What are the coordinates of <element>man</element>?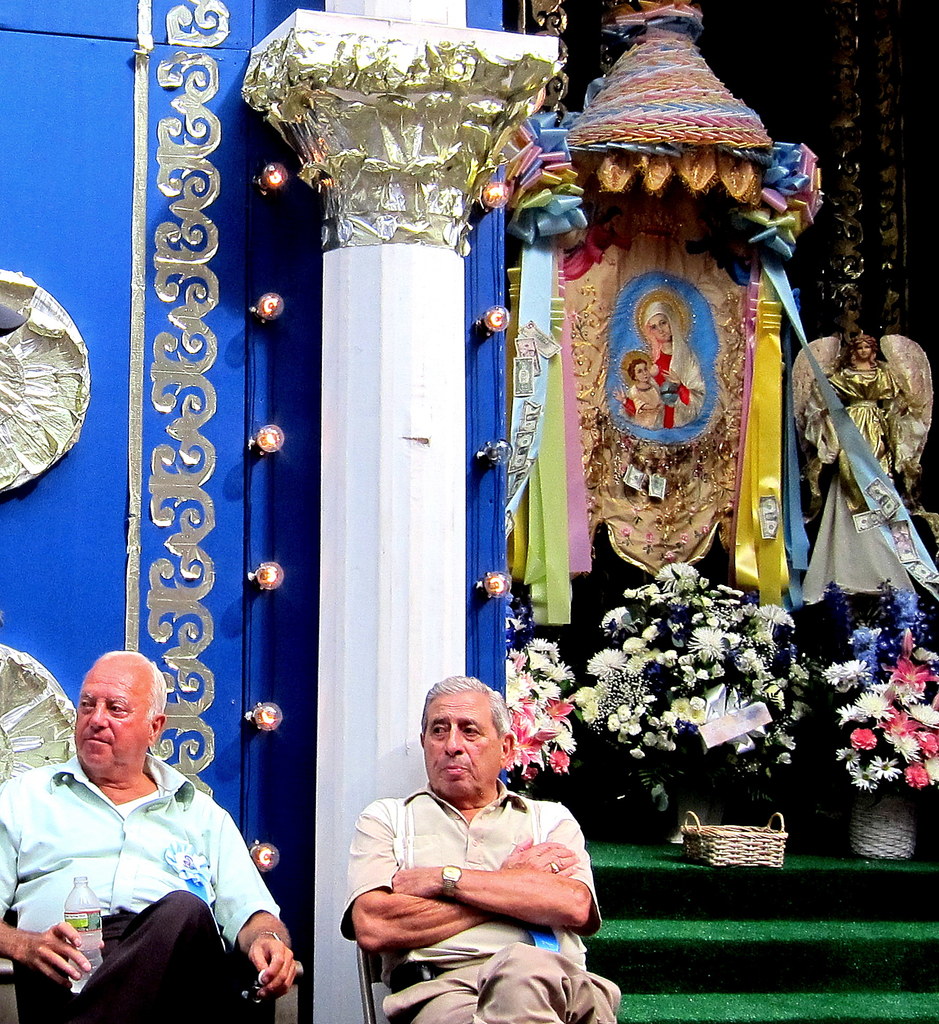
rect(332, 672, 607, 1023).
